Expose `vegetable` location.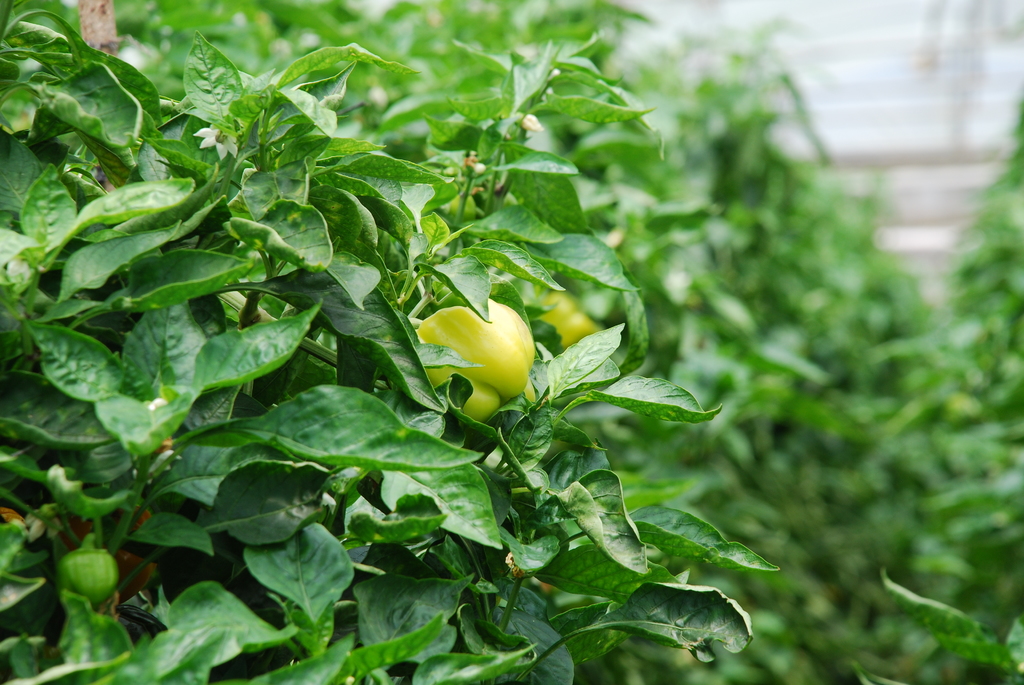
Exposed at 408, 277, 541, 413.
